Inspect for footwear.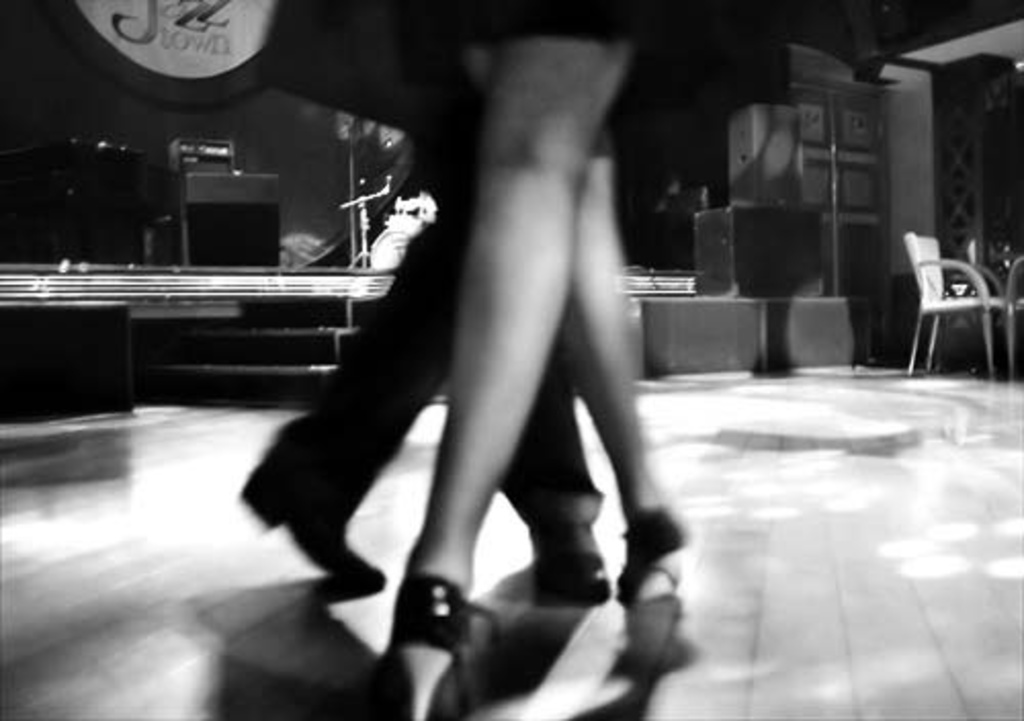
Inspection: 618, 516, 678, 600.
